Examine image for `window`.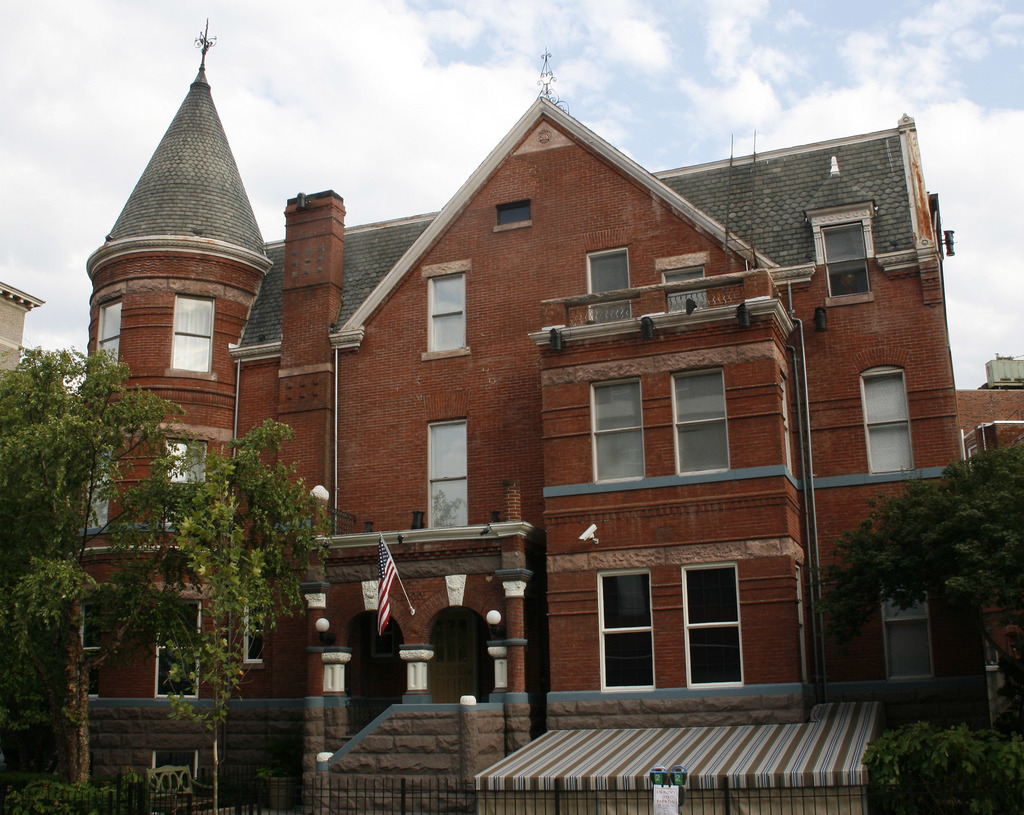
Examination result: x1=492 y1=201 x2=532 y2=232.
